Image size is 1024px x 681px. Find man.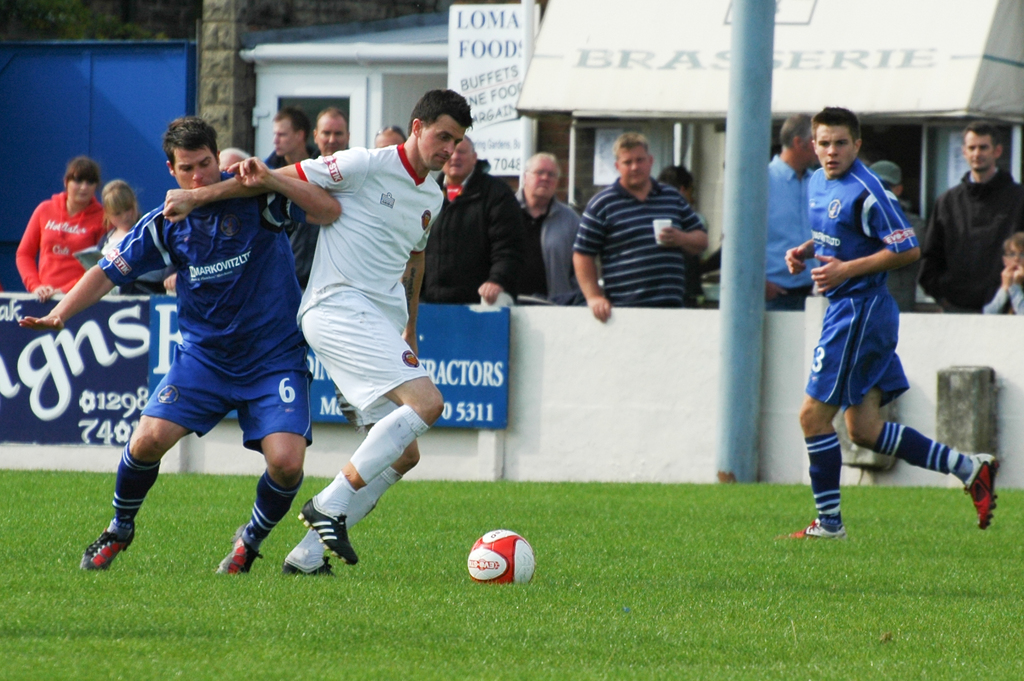
570:130:715:324.
